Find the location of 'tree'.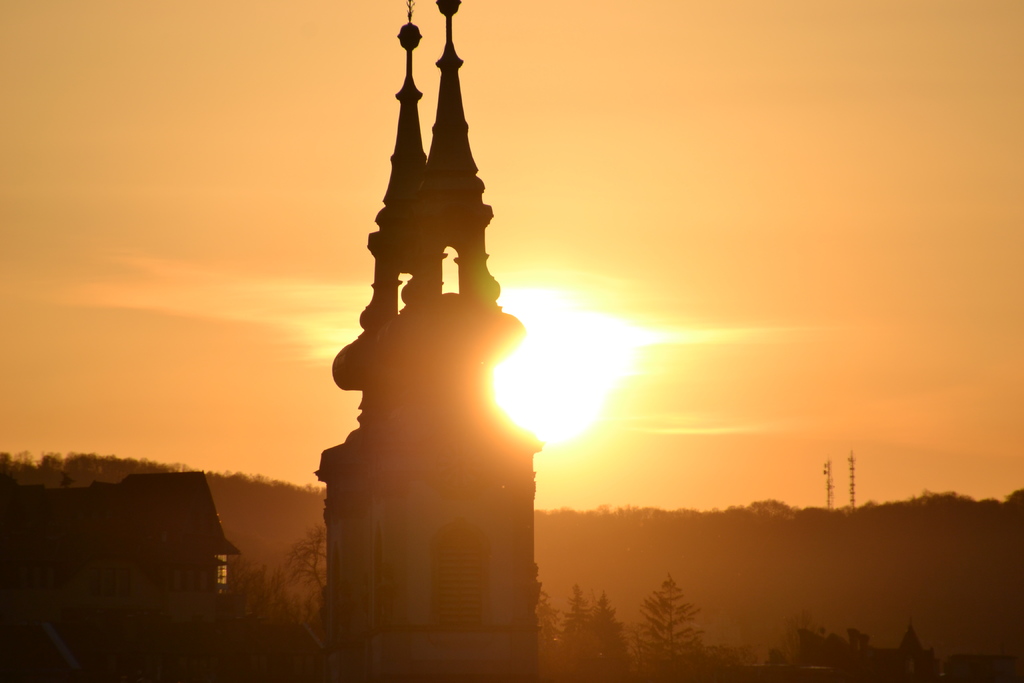
Location: [76, 447, 92, 486].
